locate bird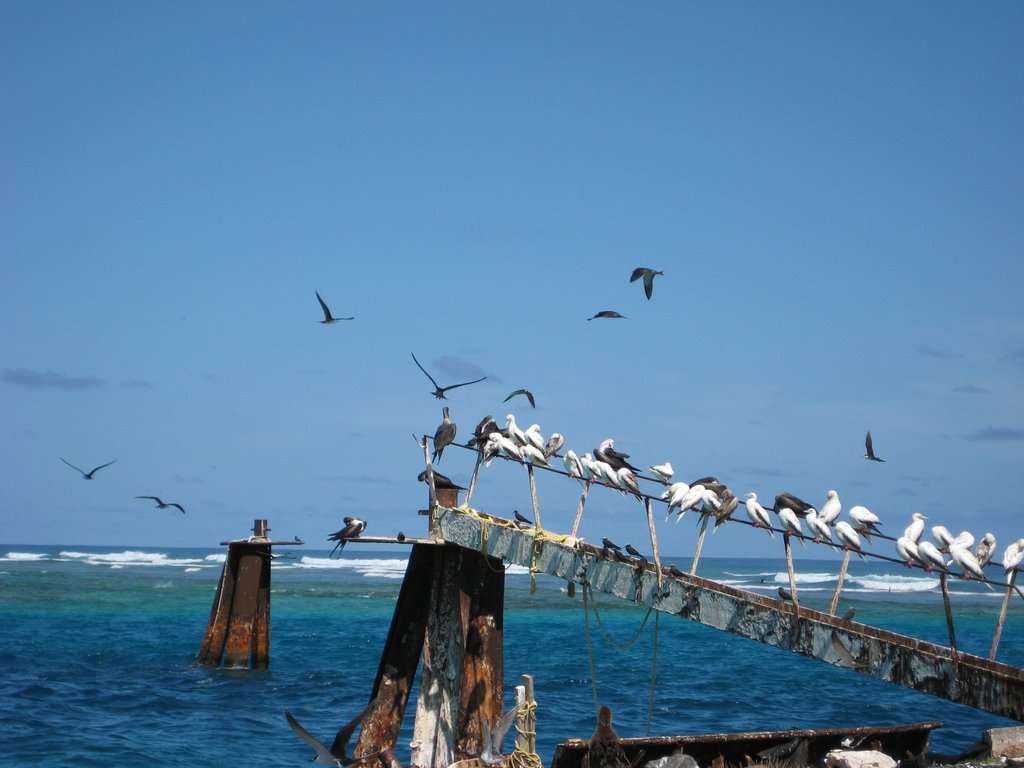
region(596, 458, 623, 494)
